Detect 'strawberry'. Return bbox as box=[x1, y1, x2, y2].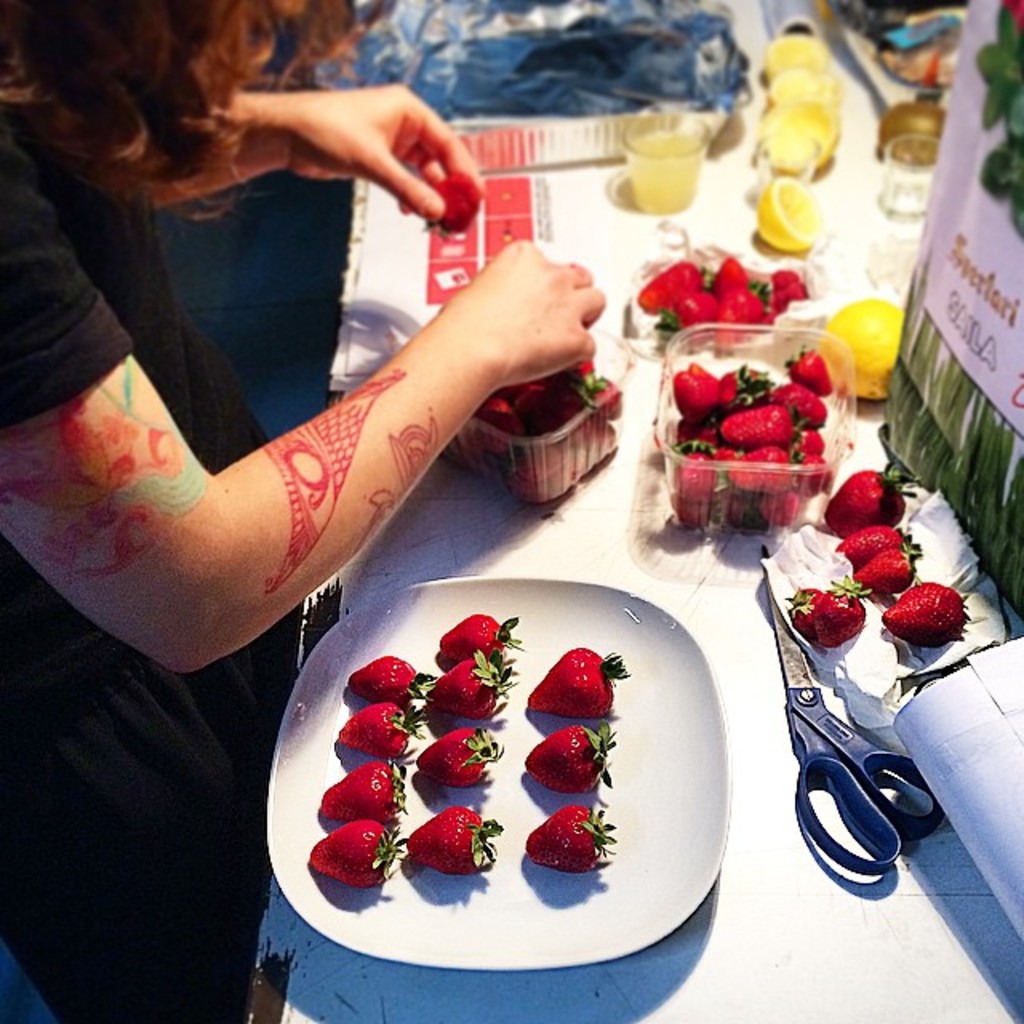
box=[344, 651, 438, 709].
